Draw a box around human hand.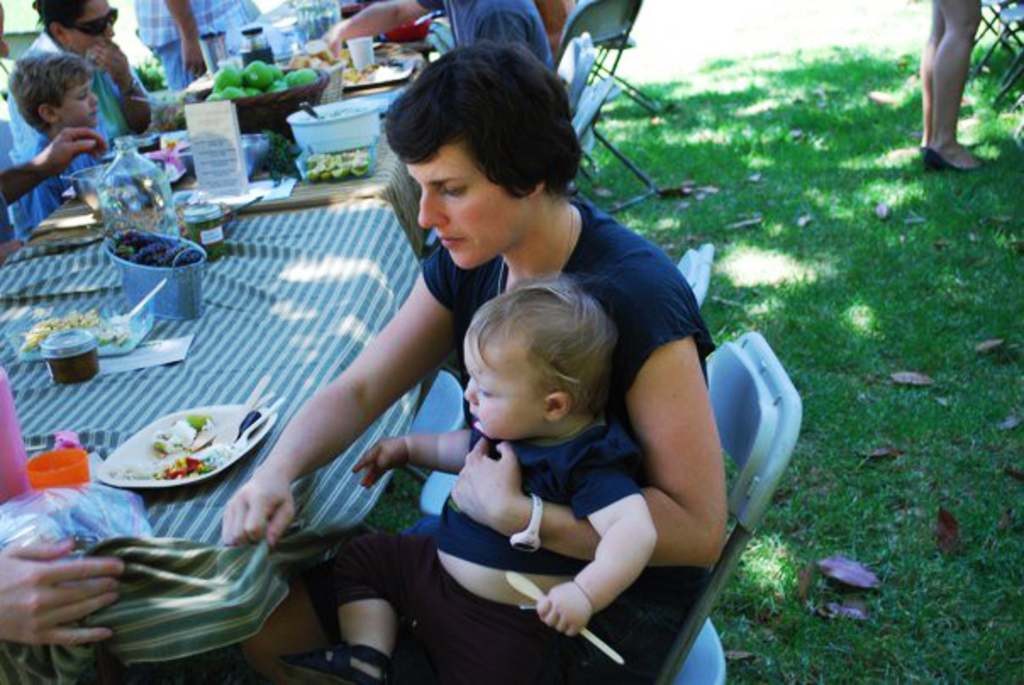
l=180, t=36, r=210, b=73.
